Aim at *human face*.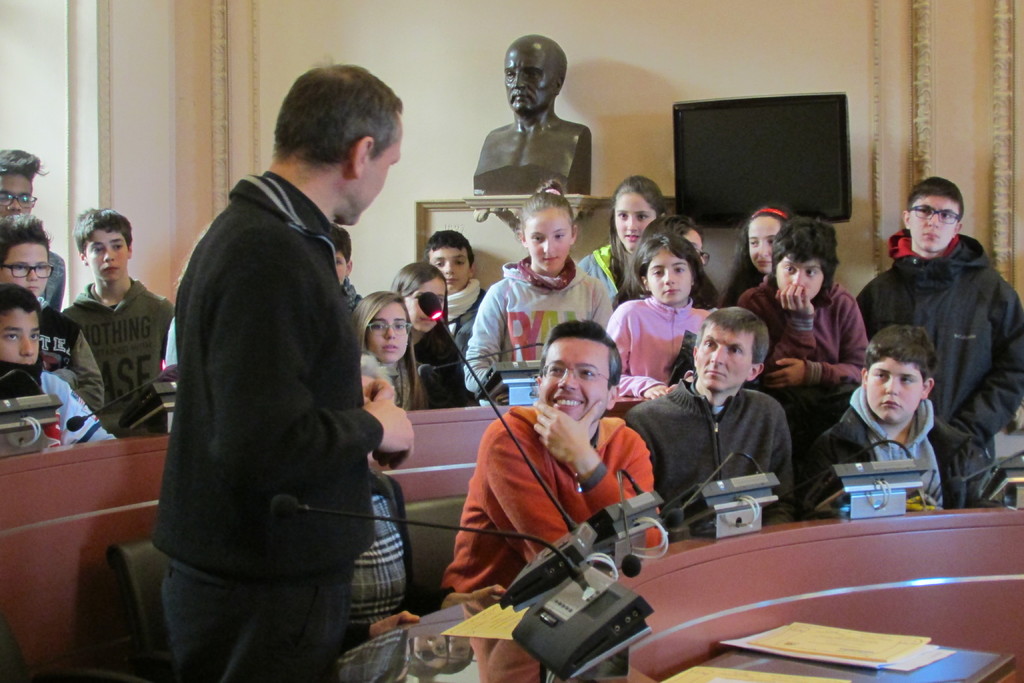
Aimed at {"left": 865, "top": 356, "right": 925, "bottom": 425}.
